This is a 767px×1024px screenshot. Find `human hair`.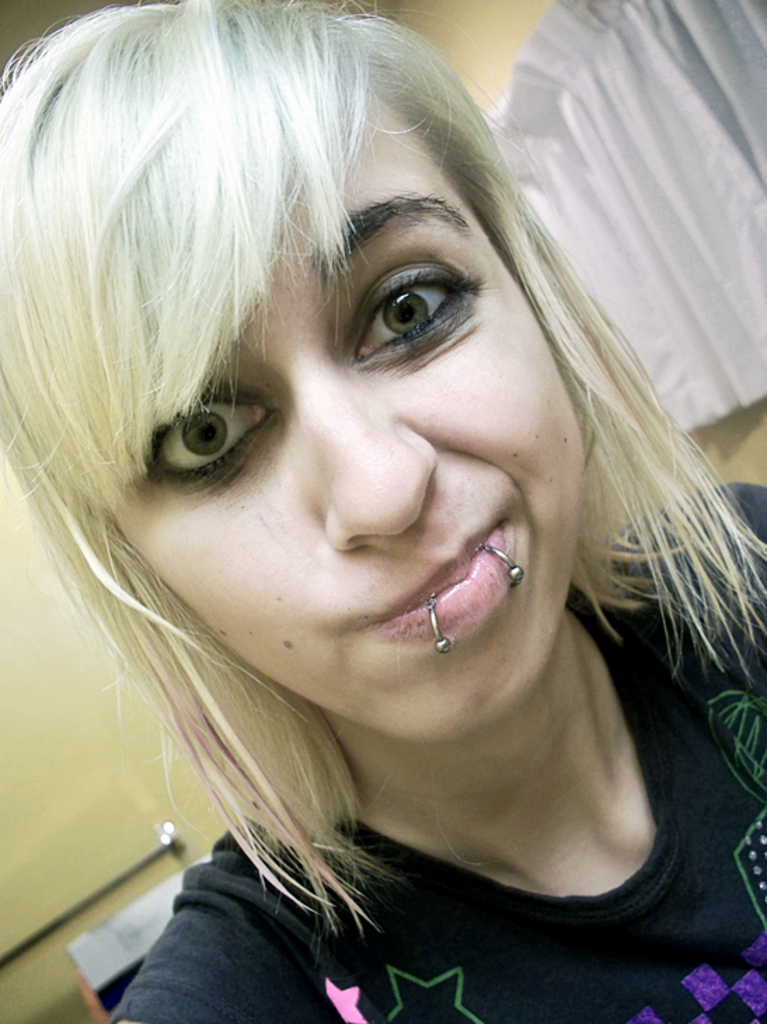
Bounding box: (left=0, top=0, right=766, bottom=966).
